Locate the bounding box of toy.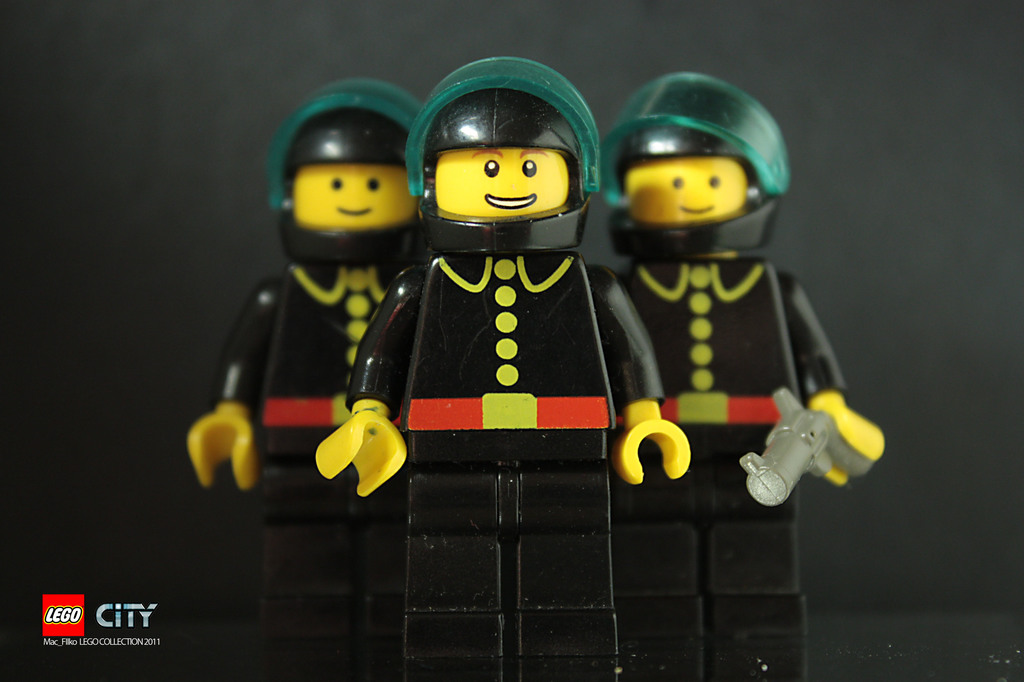
Bounding box: BBox(186, 75, 425, 681).
